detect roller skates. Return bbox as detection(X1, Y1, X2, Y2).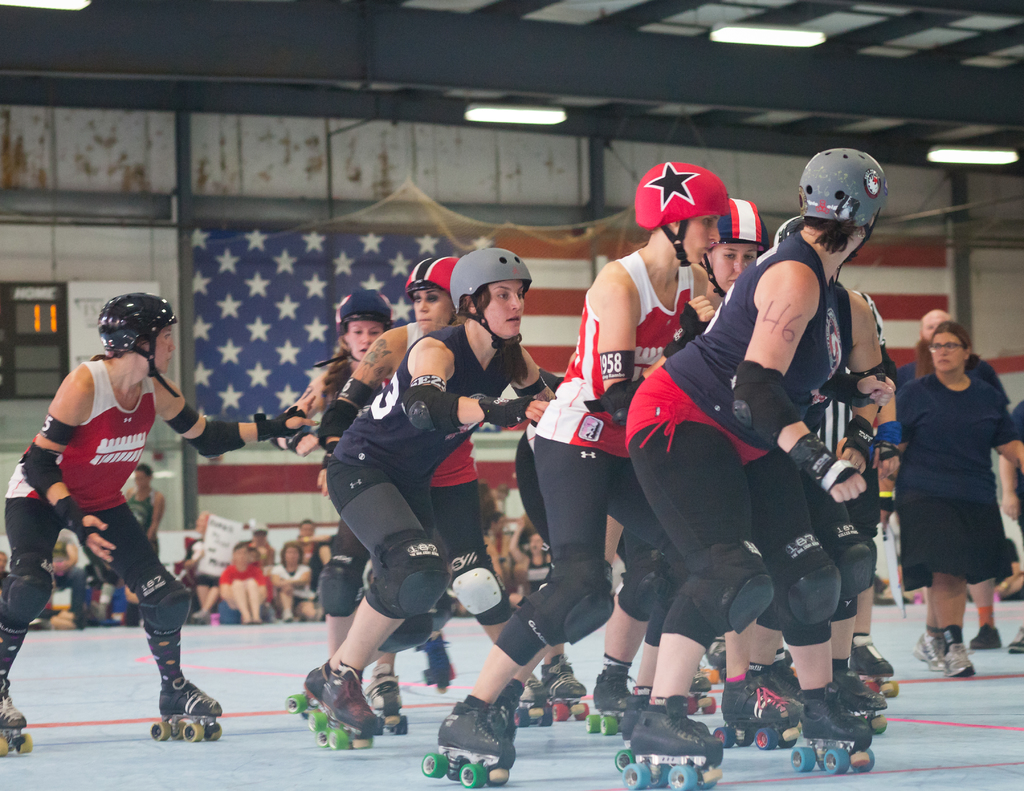
detection(362, 661, 408, 741).
